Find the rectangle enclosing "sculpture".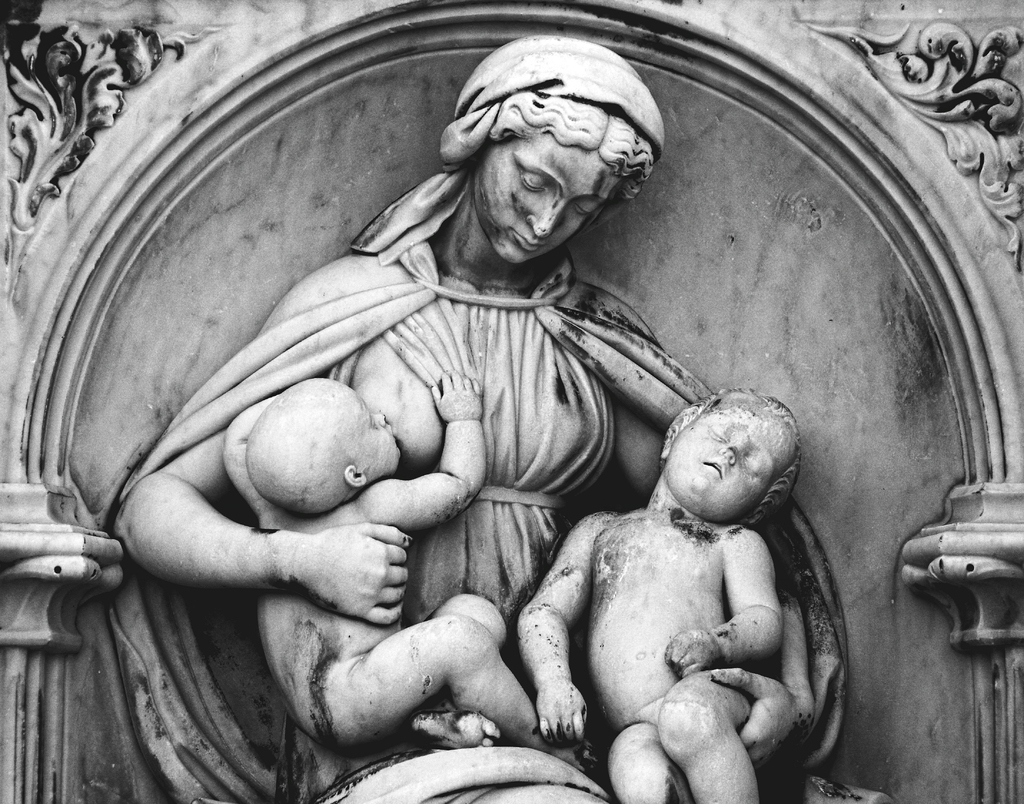
<region>220, 372, 591, 783</region>.
